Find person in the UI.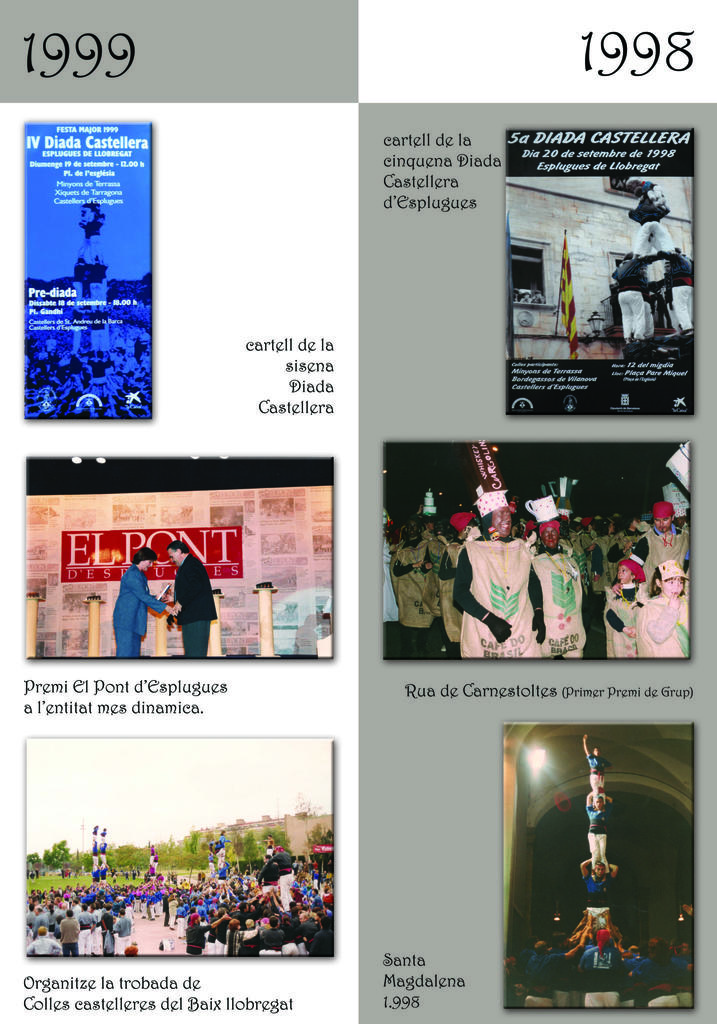
UI element at 159, 544, 218, 657.
